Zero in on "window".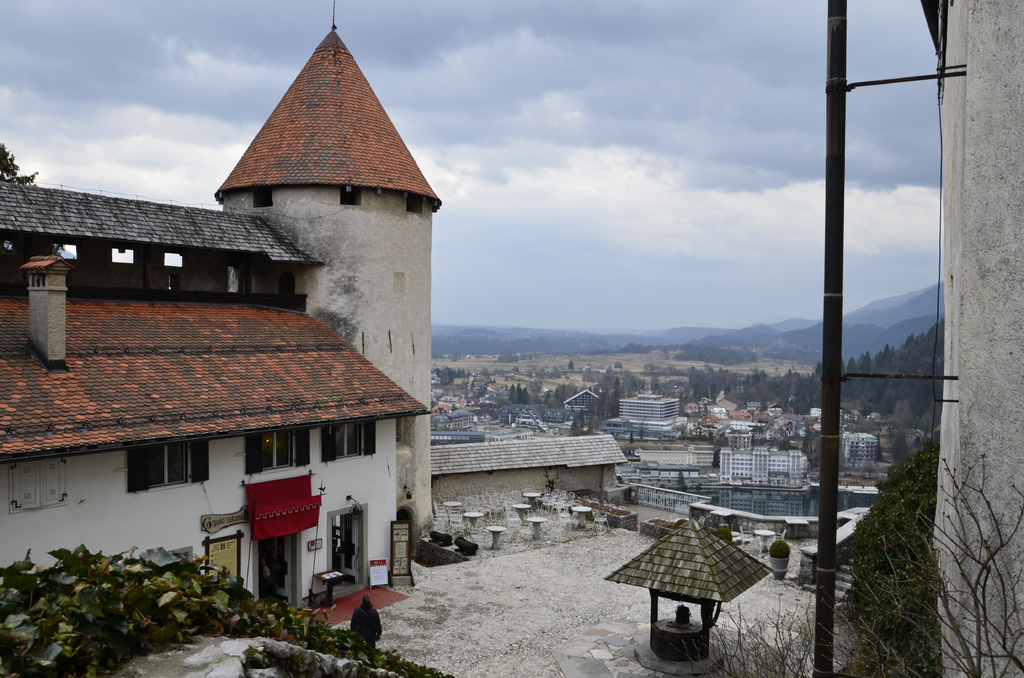
Zeroed in: select_region(319, 423, 376, 464).
